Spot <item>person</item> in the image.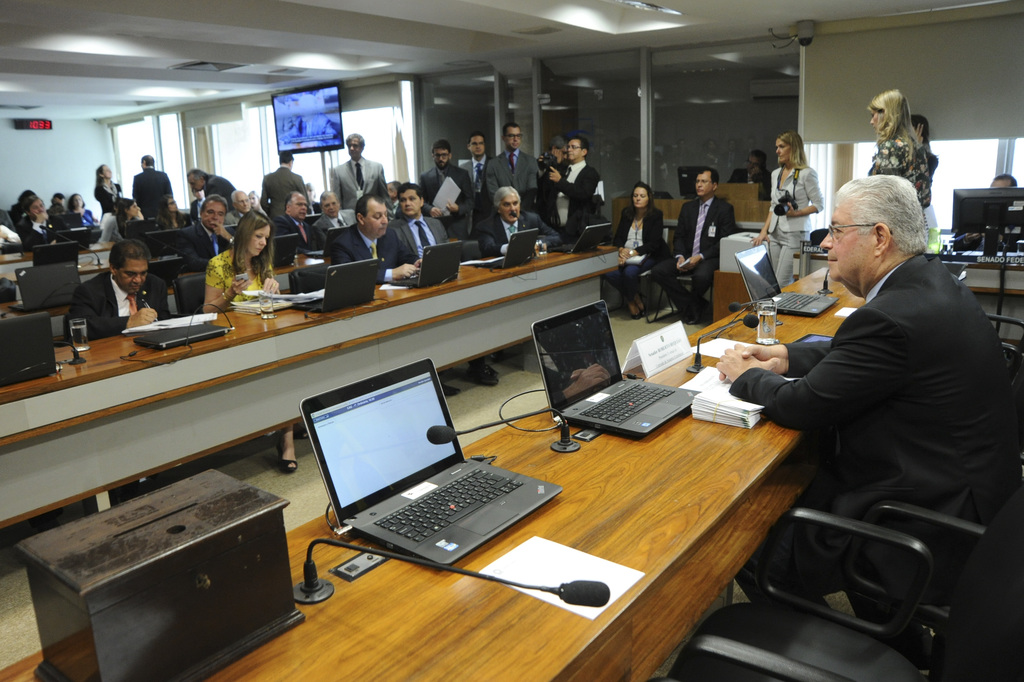
<item>person</item> found at 61/238/170/334.
